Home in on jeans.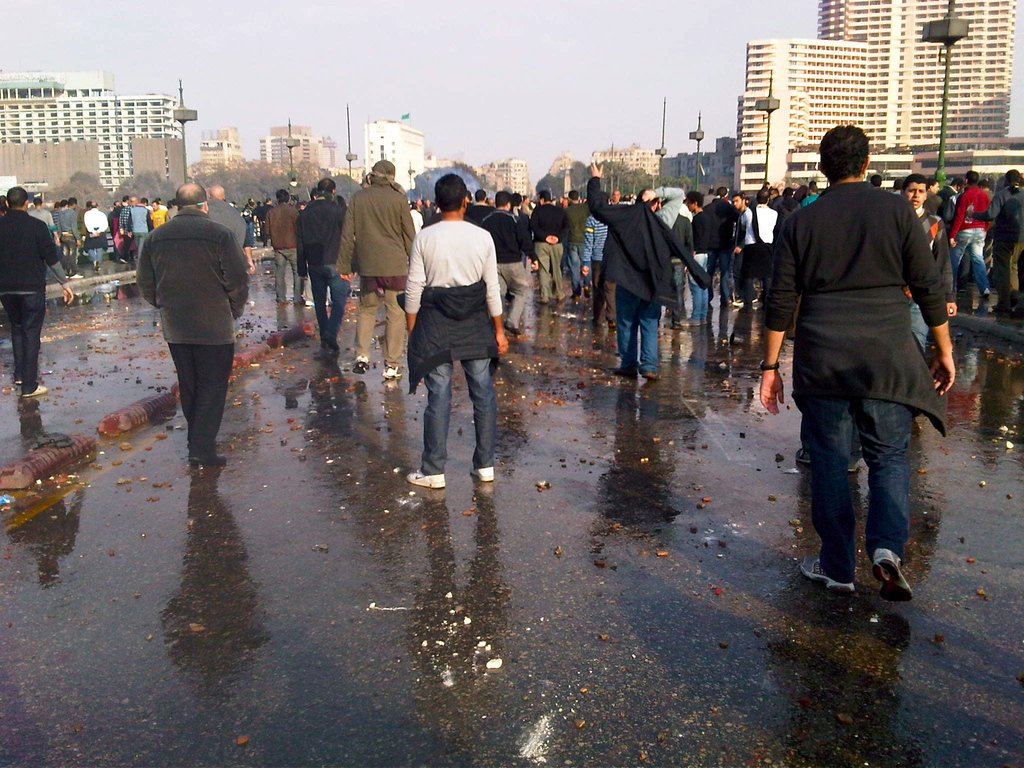
Homed in at (left=135, top=231, right=147, bottom=265).
